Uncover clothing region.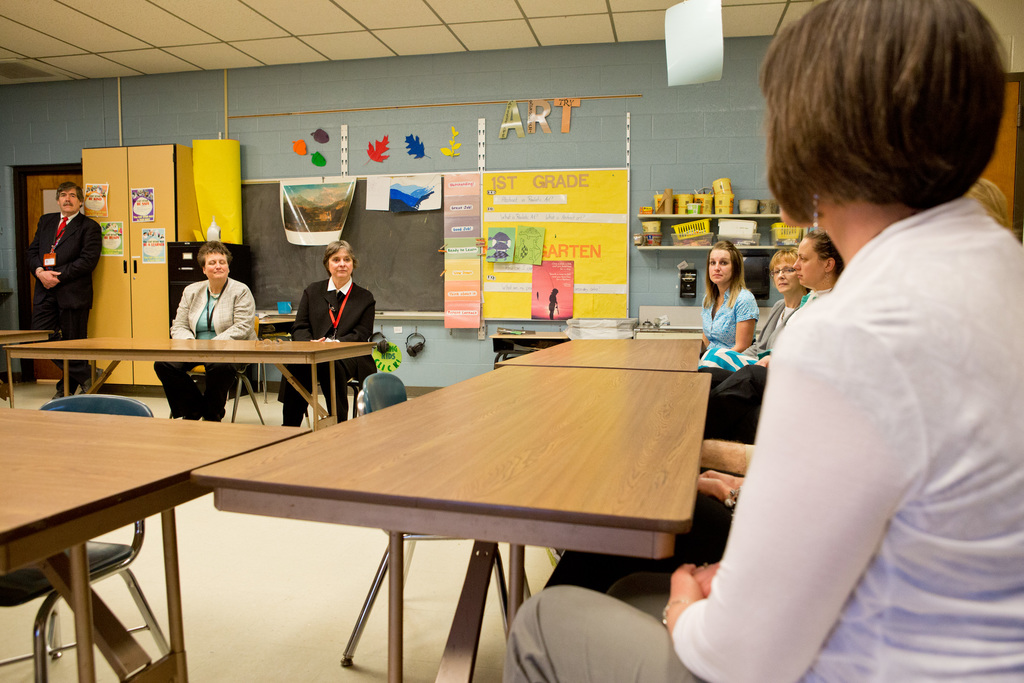
Uncovered: <region>706, 365, 769, 441</region>.
